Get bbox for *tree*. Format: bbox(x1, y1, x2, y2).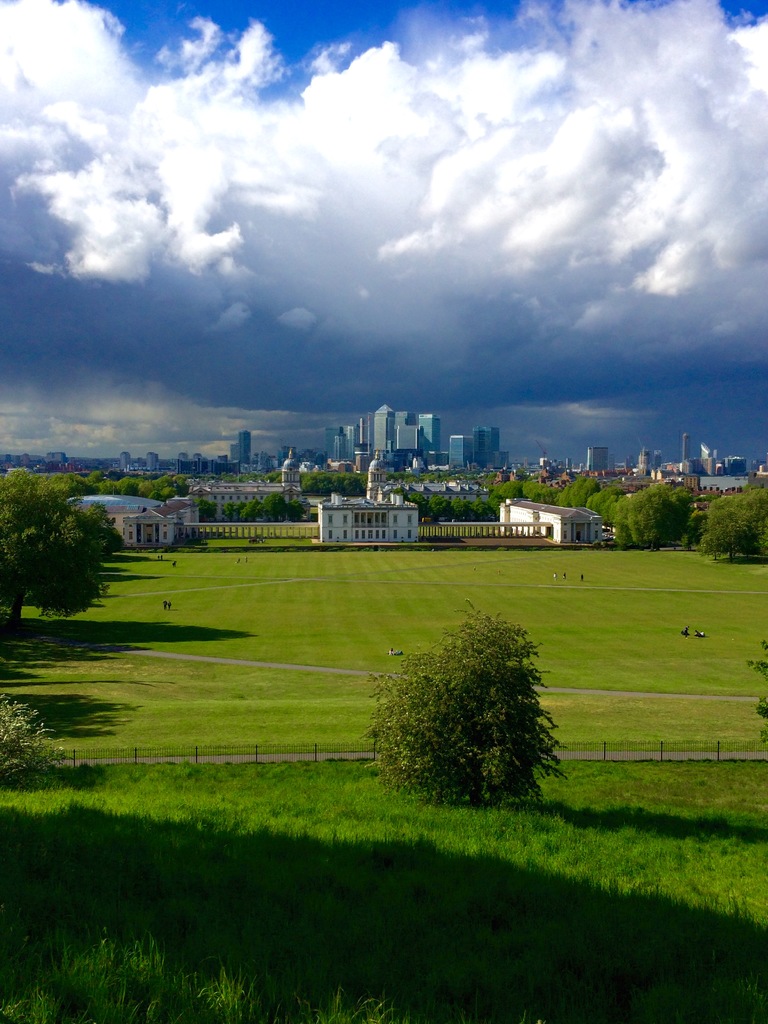
bbox(502, 466, 618, 552).
